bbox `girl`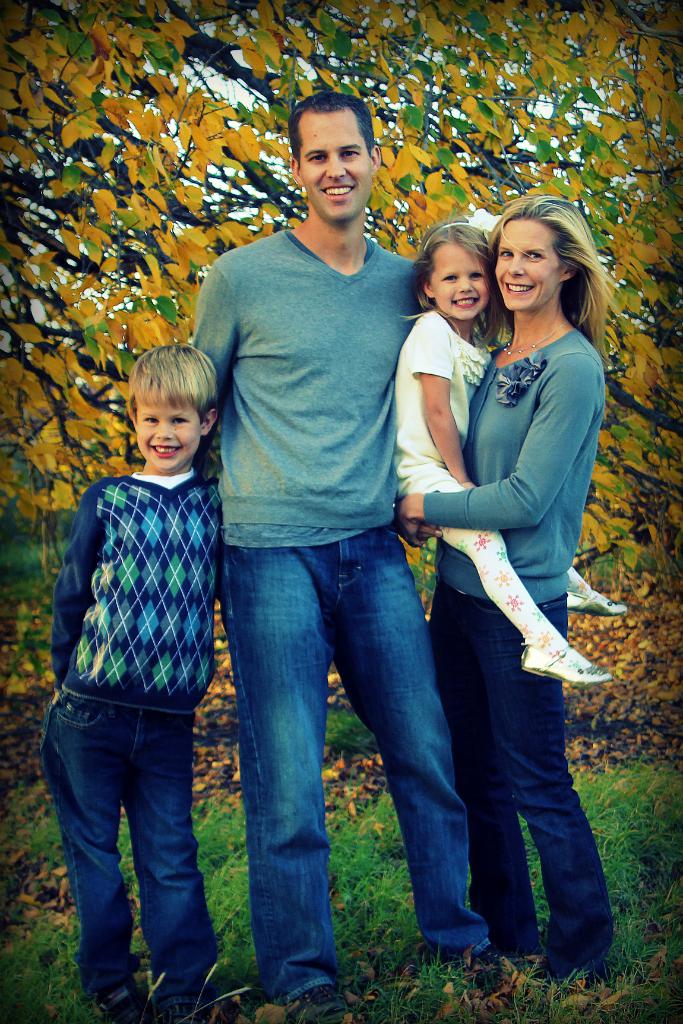
(x1=393, y1=220, x2=629, y2=689)
